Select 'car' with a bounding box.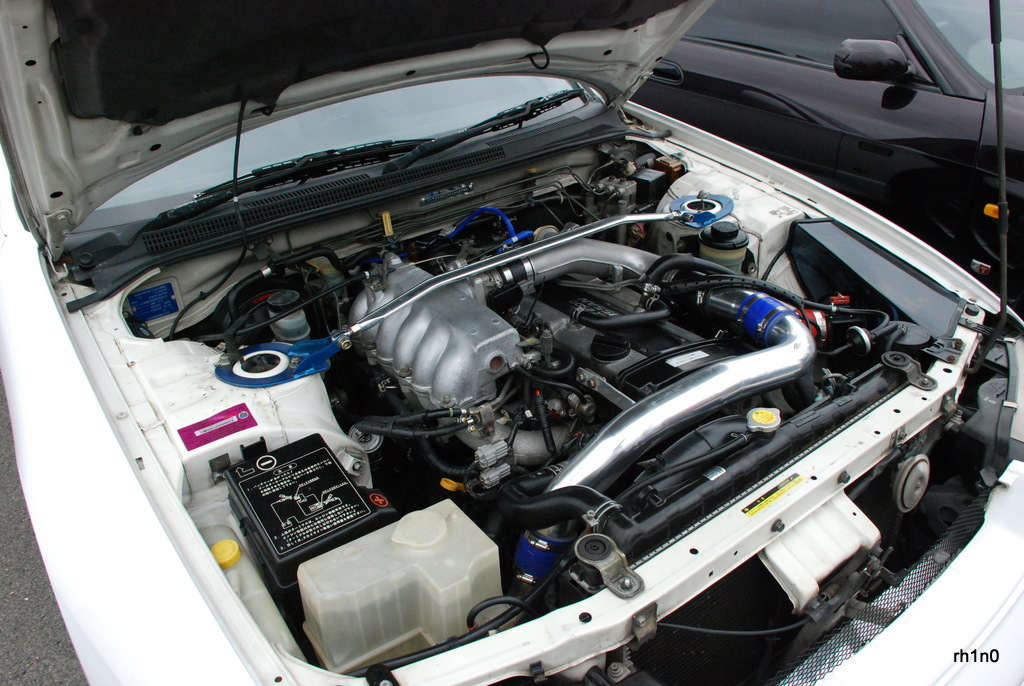
[60,19,1023,685].
